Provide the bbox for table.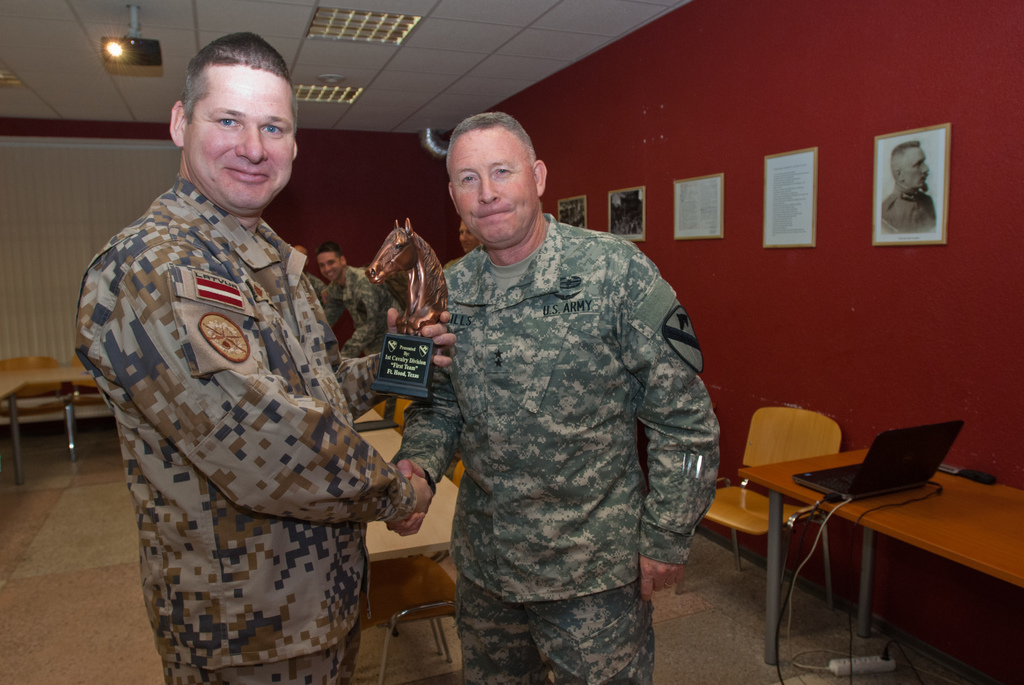
box=[353, 408, 460, 620].
